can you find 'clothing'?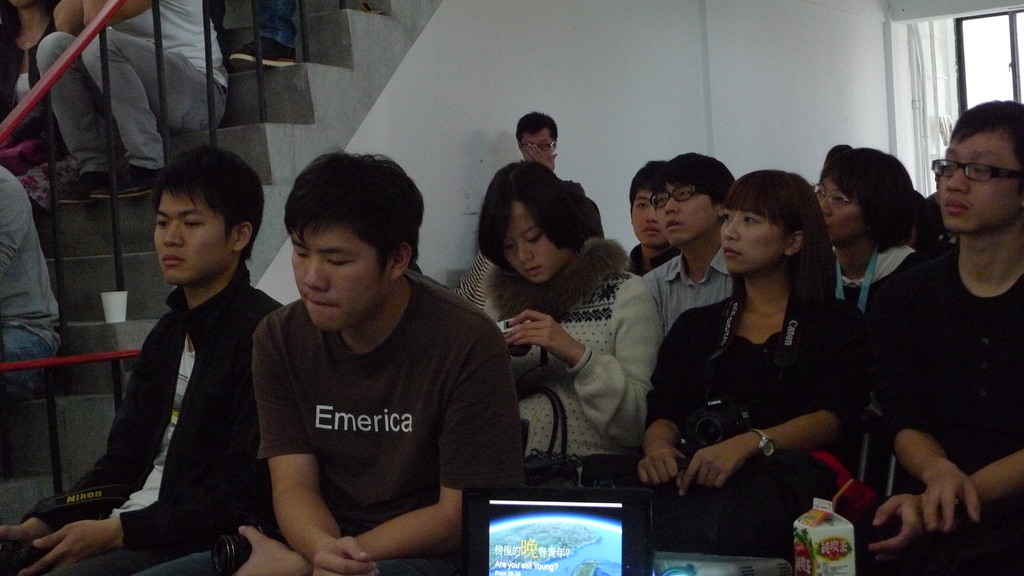
Yes, bounding box: region(571, 277, 875, 563).
